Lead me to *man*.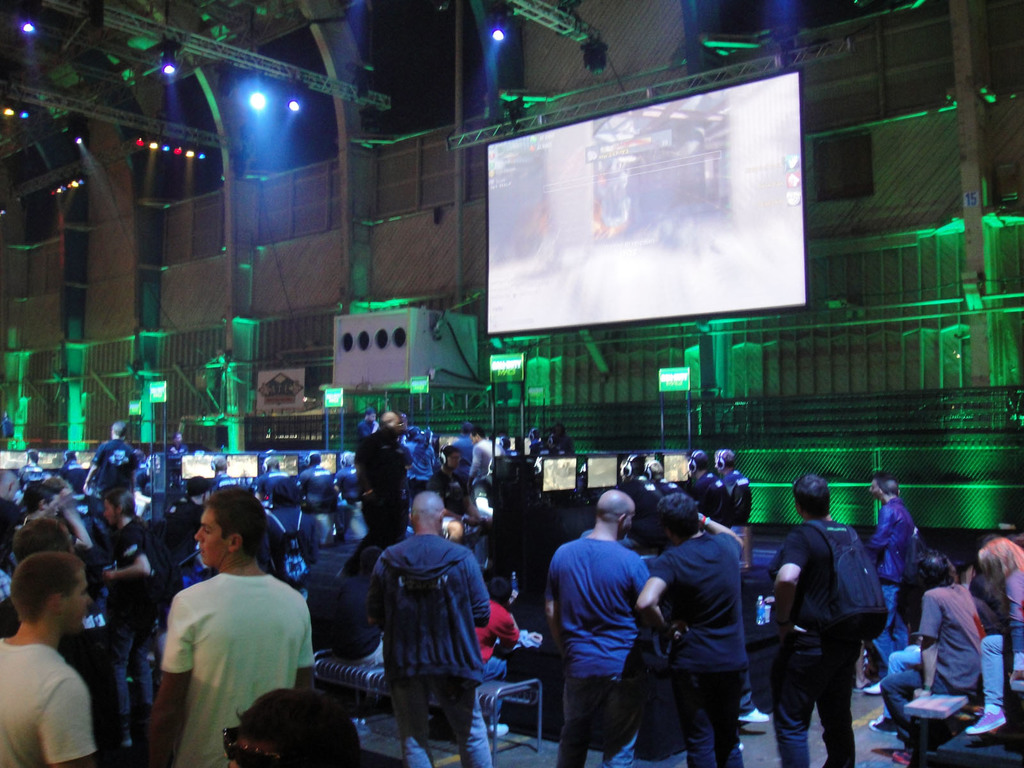
Lead to (left=102, top=487, right=156, bottom=723).
